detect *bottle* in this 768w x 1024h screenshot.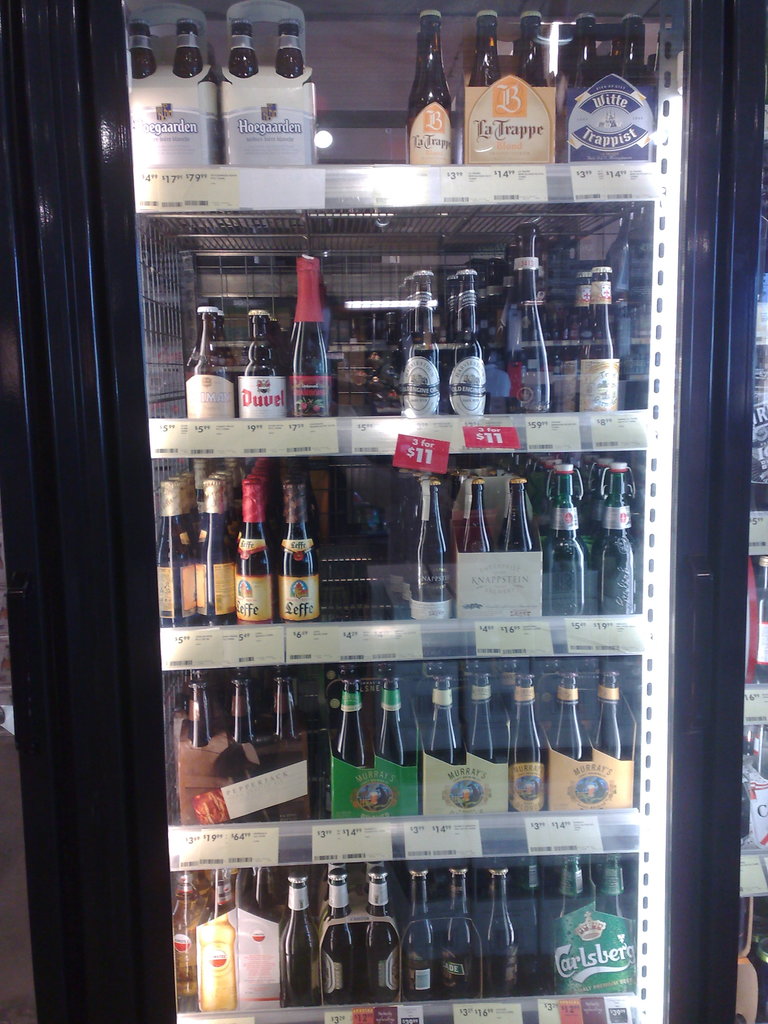
Detection: (507, 5, 554, 87).
